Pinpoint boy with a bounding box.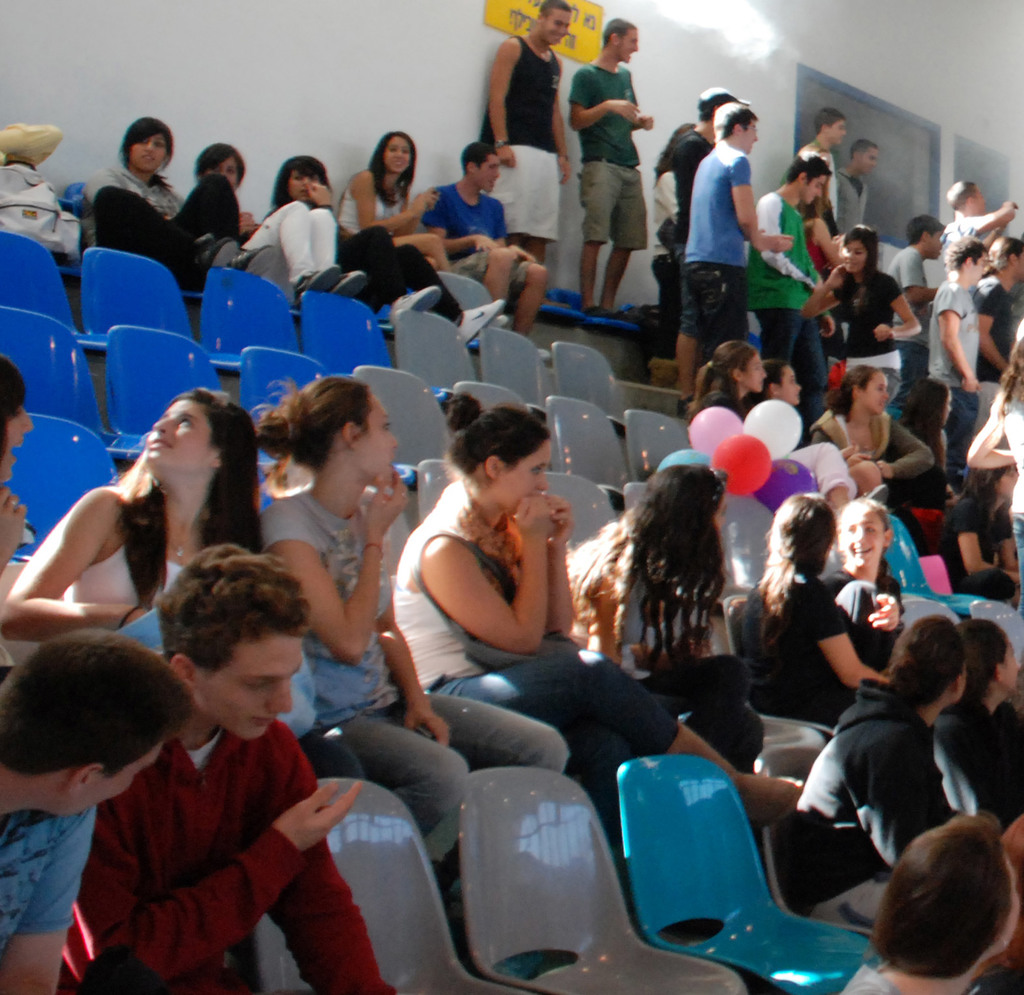
bbox=(939, 180, 1017, 253).
